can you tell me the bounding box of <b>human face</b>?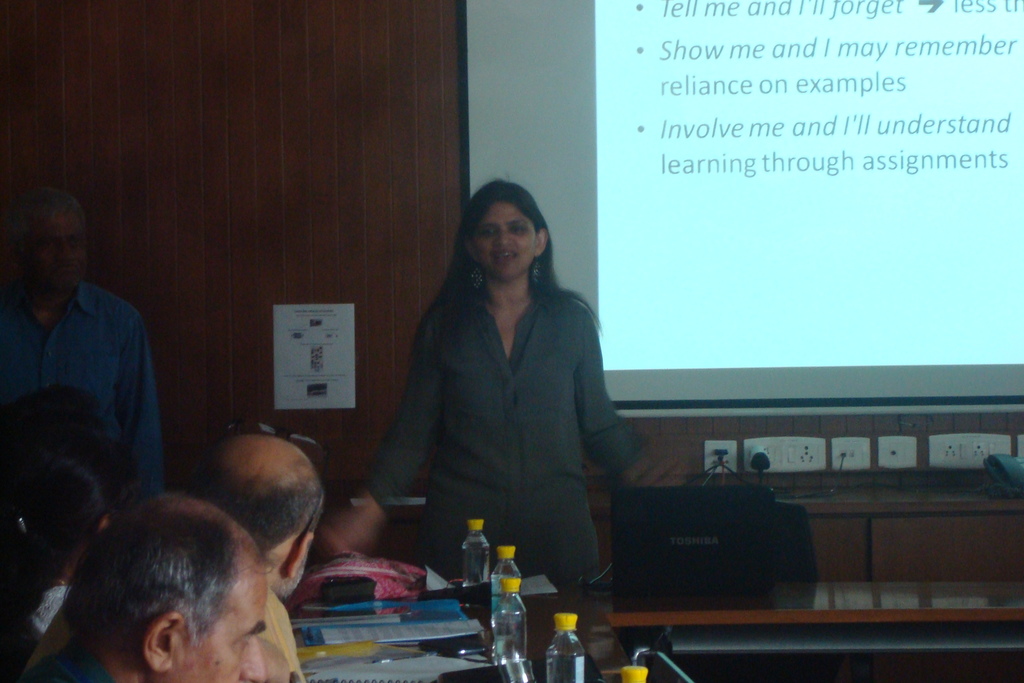
[471,197,539,277].
